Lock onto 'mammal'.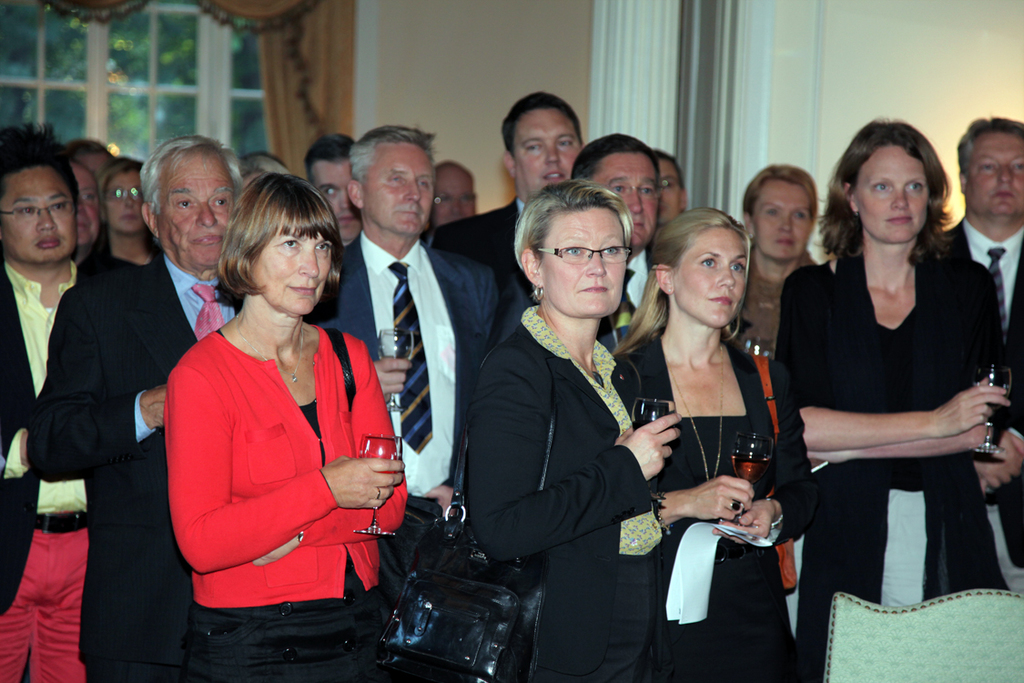
Locked: bbox=[562, 128, 657, 349].
